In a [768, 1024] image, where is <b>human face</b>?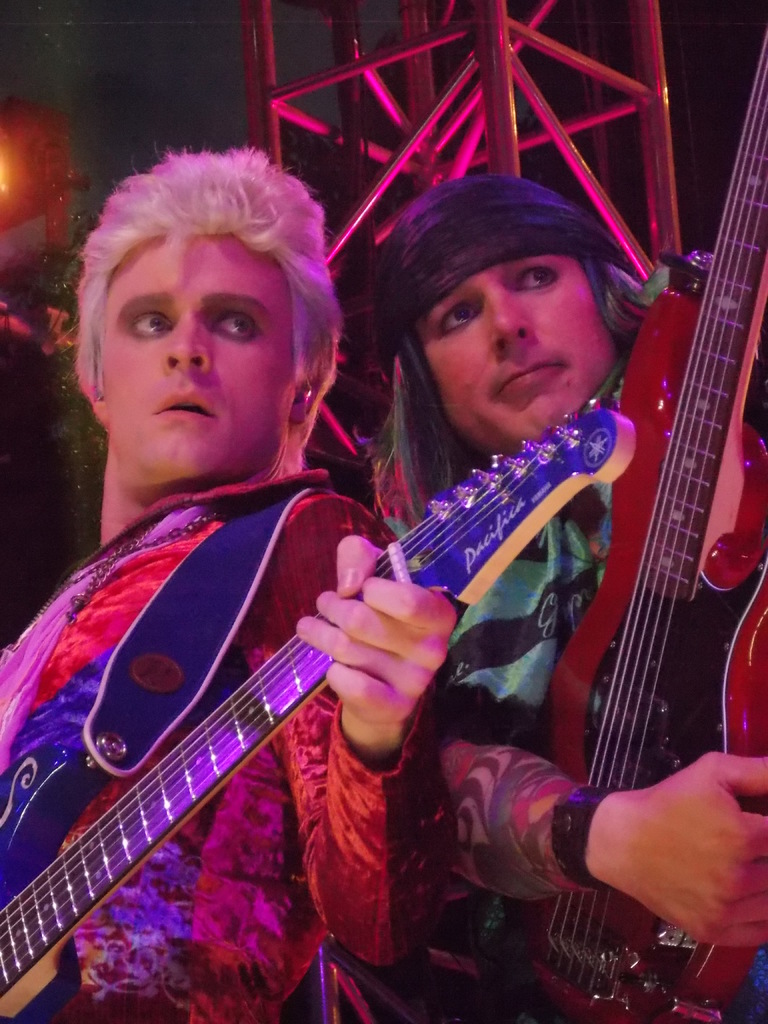
<bbox>95, 228, 303, 481</bbox>.
